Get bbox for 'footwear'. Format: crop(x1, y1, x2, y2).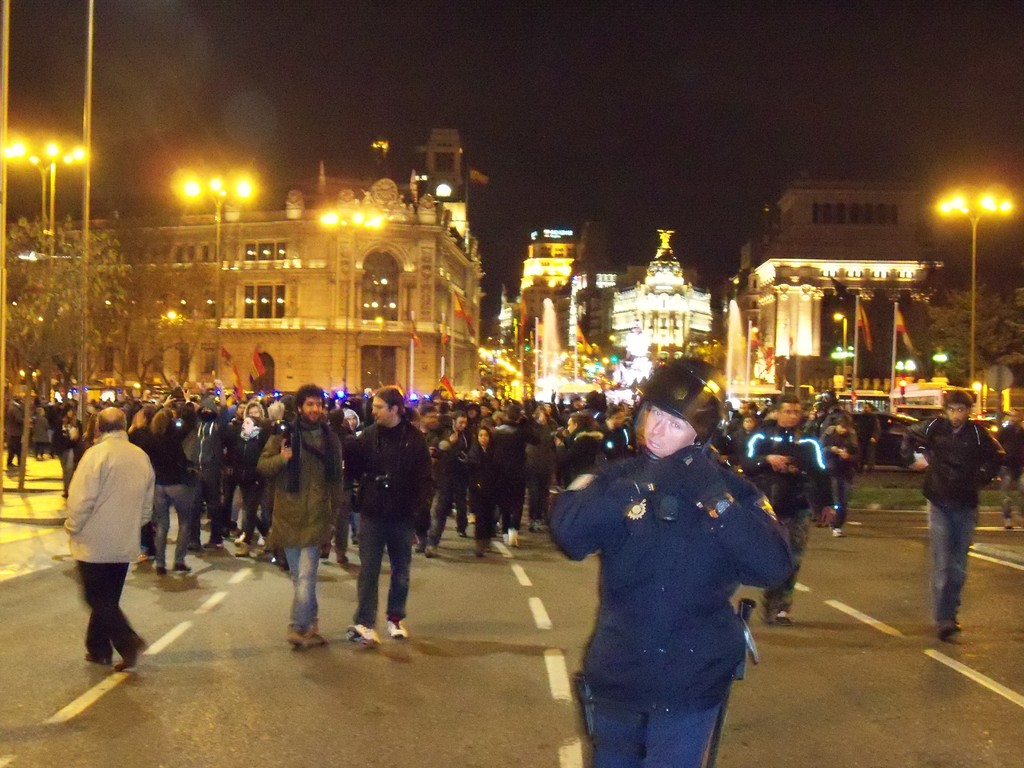
crop(308, 619, 326, 645).
